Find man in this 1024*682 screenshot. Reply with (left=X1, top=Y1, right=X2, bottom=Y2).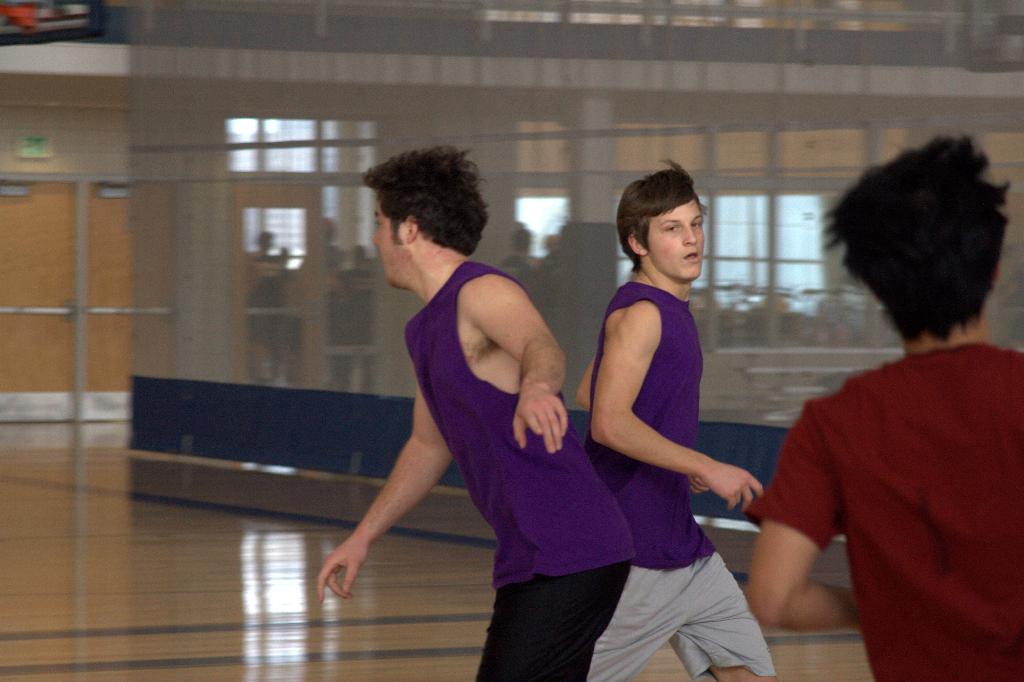
(left=246, top=230, right=289, bottom=376).
